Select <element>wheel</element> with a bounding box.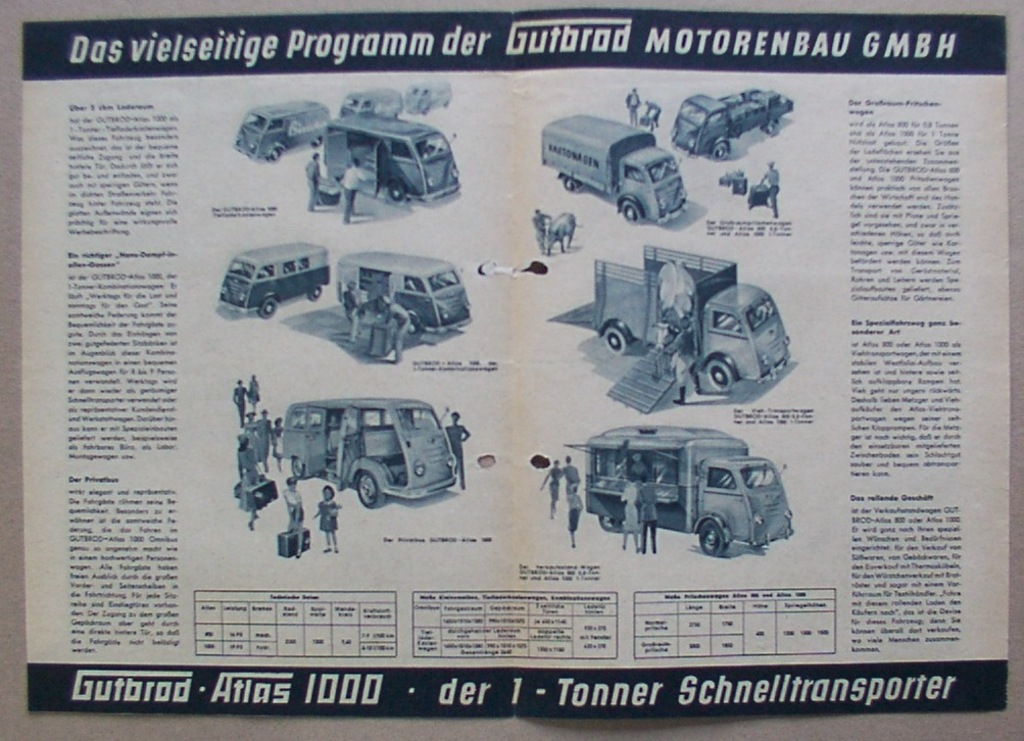
crop(712, 141, 728, 161).
